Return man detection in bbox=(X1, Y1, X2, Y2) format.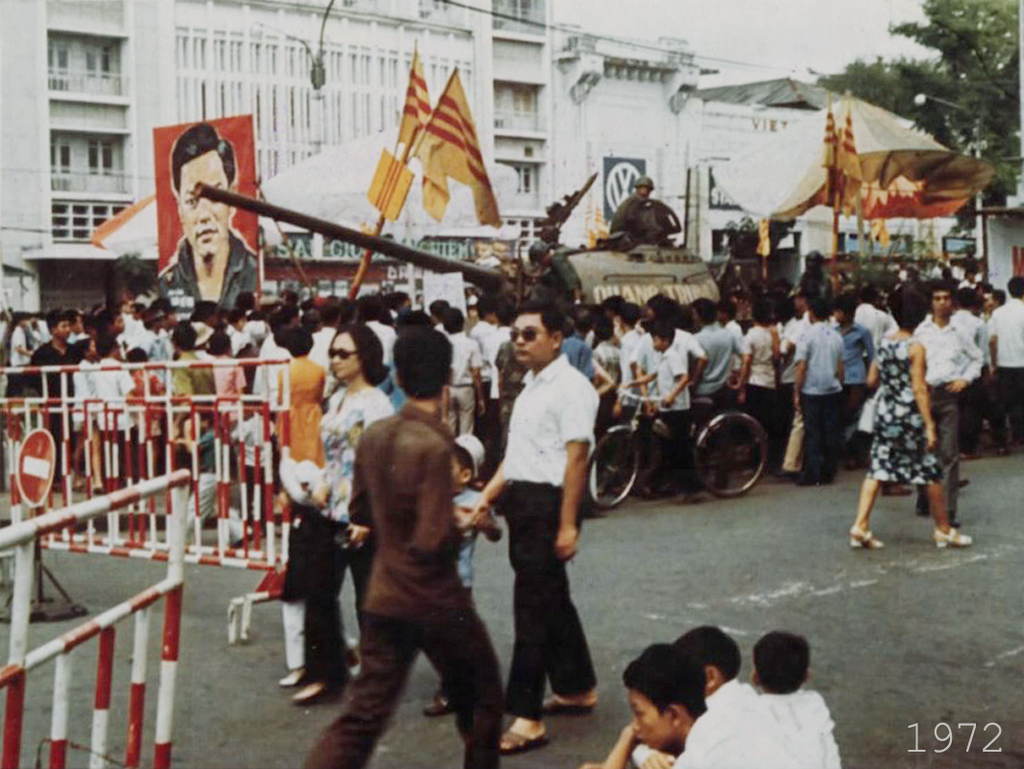
bbox=(128, 346, 161, 401).
